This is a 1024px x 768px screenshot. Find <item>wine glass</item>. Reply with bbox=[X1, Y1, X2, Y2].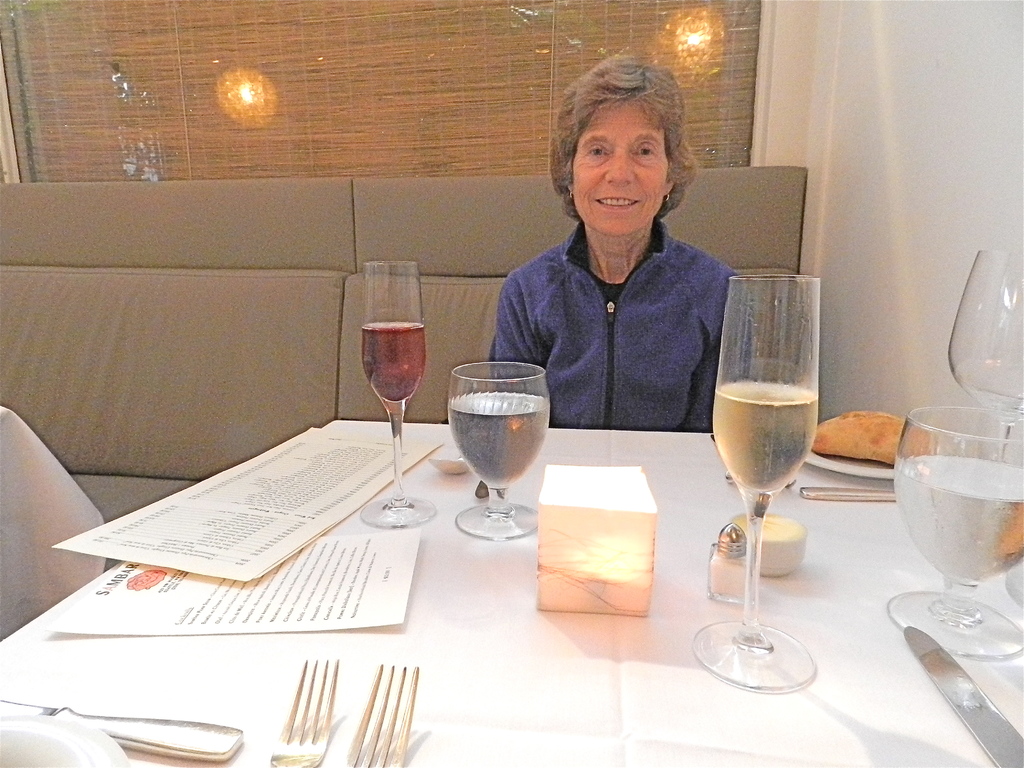
bbox=[364, 261, 428, 524].
